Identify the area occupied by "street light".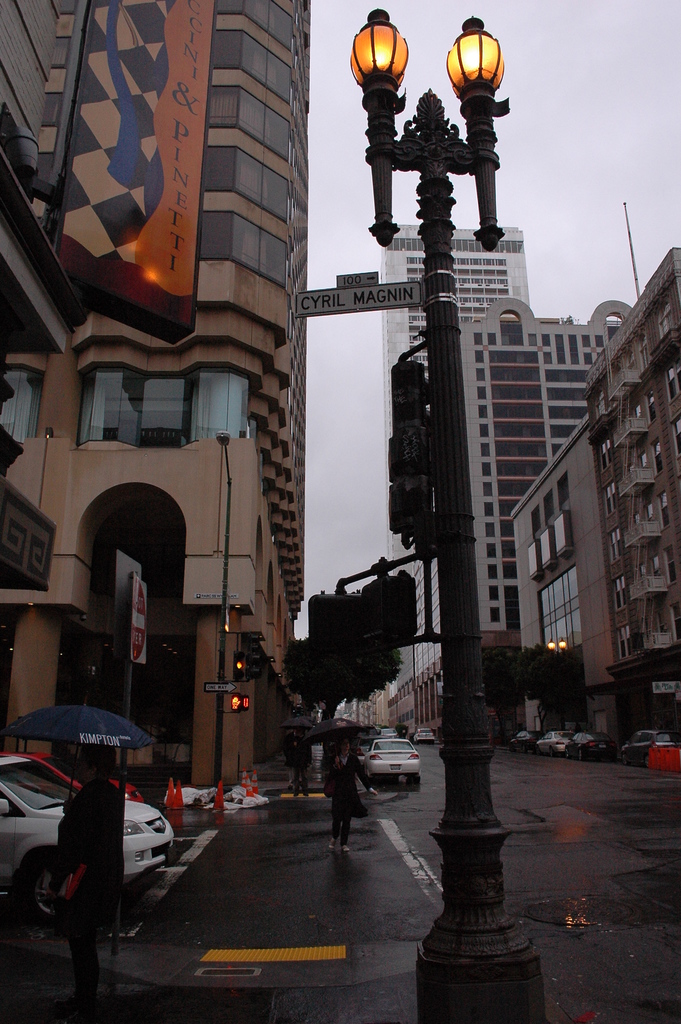
Area: [left=350, top=8, right=511, bottom=1023].
